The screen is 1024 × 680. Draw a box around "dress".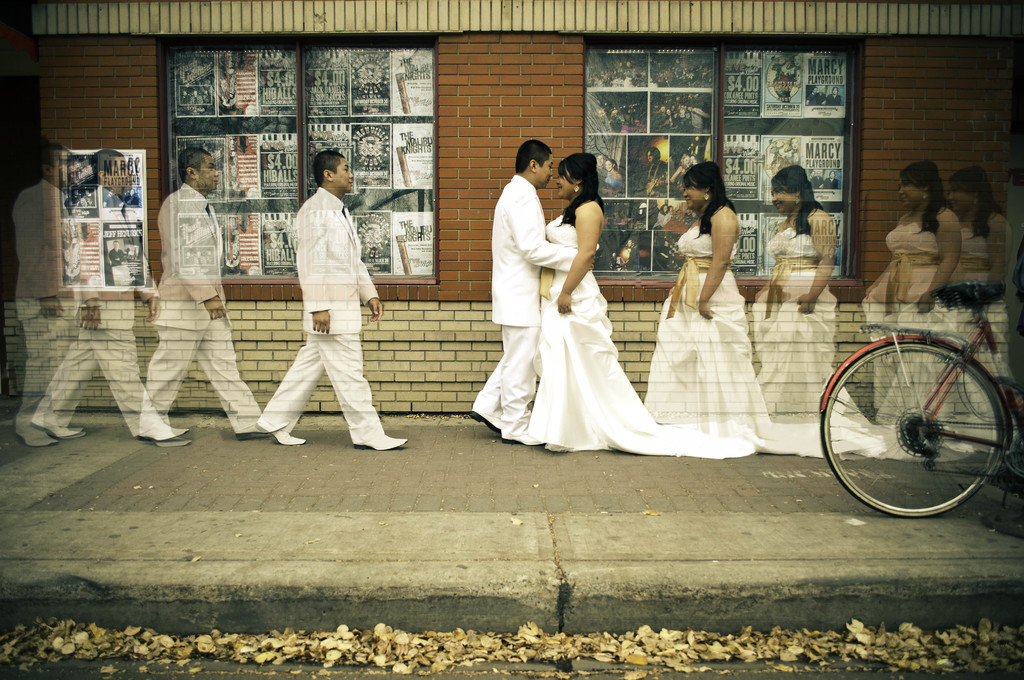
745 204 970 464.
